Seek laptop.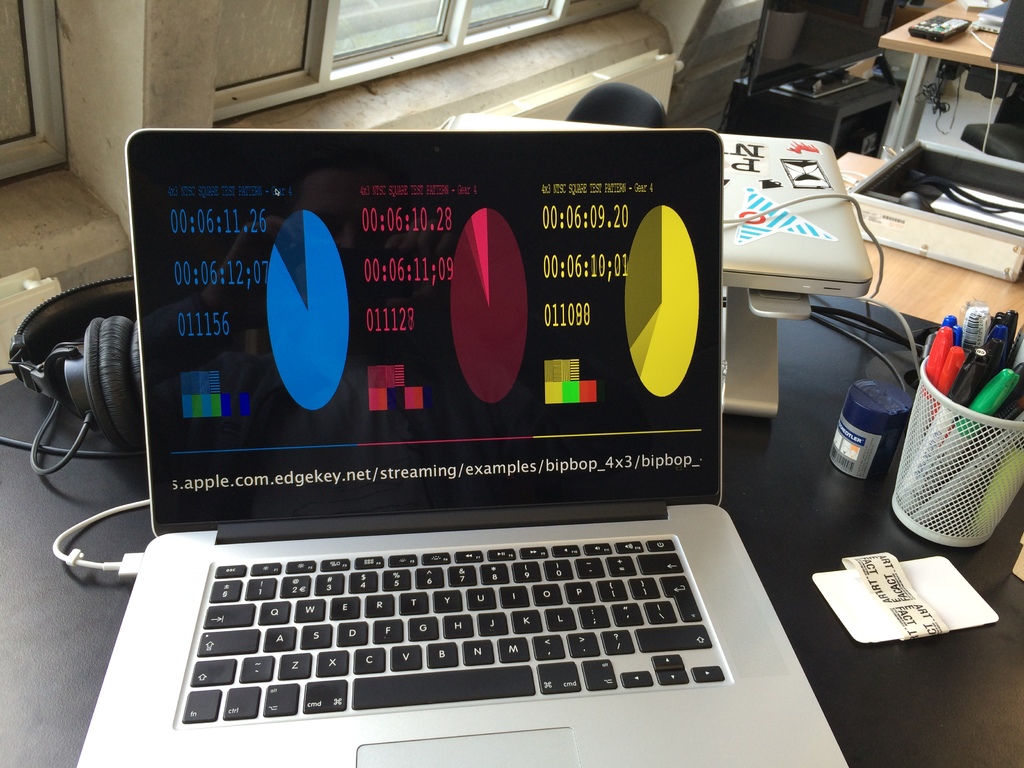
[437, 110, 871, 299].
